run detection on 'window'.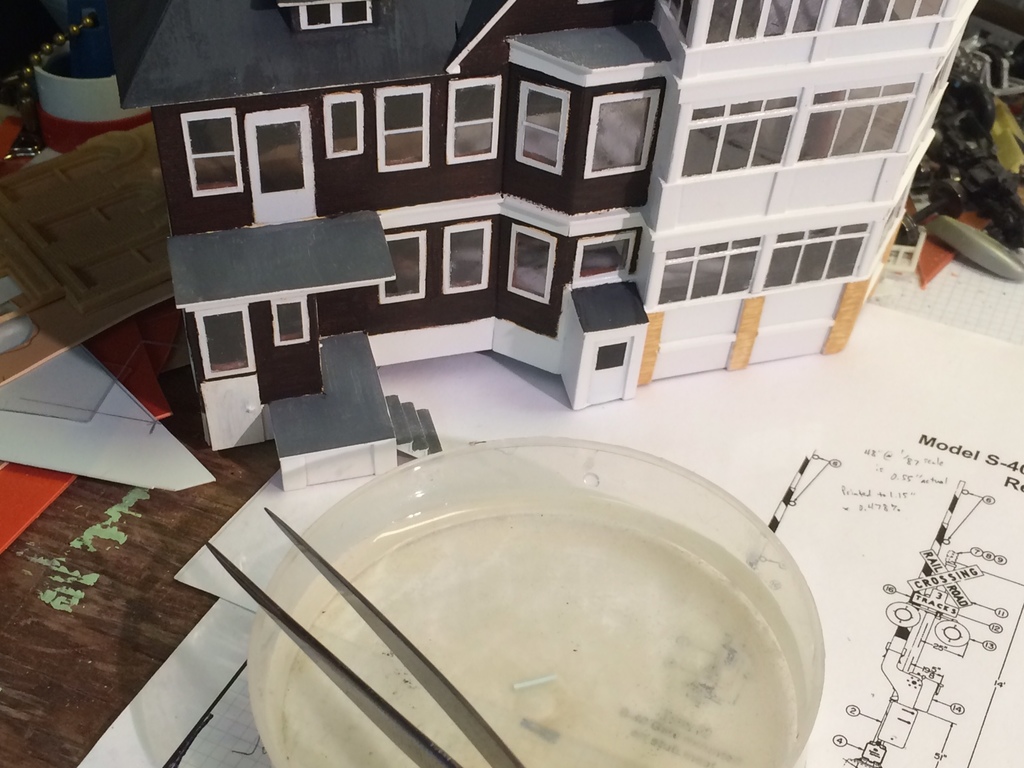
Result: bbox=(505, 224, 555, 302).
